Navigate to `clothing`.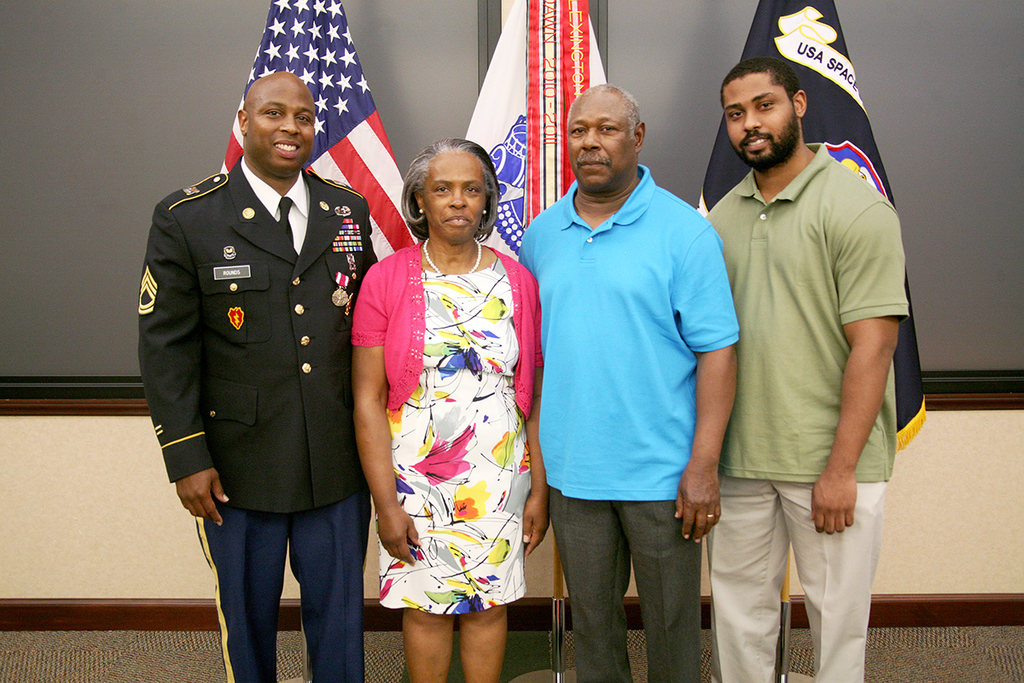
Navigation target: bbox=(516, 161, 742, 682).
